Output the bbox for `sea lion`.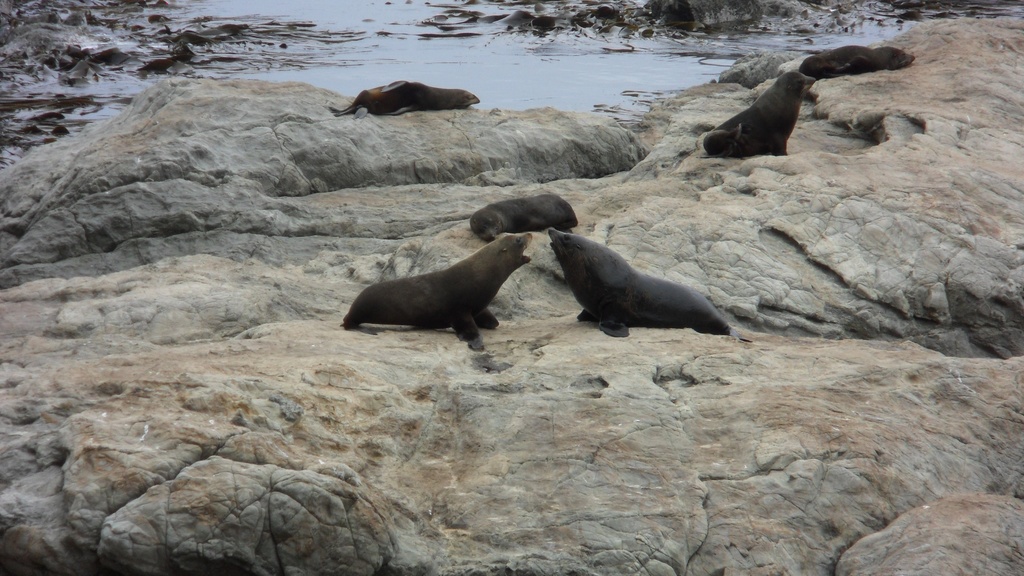
{"x1": 340, "y1": 230, "x2": 532, "y2": 349}.
